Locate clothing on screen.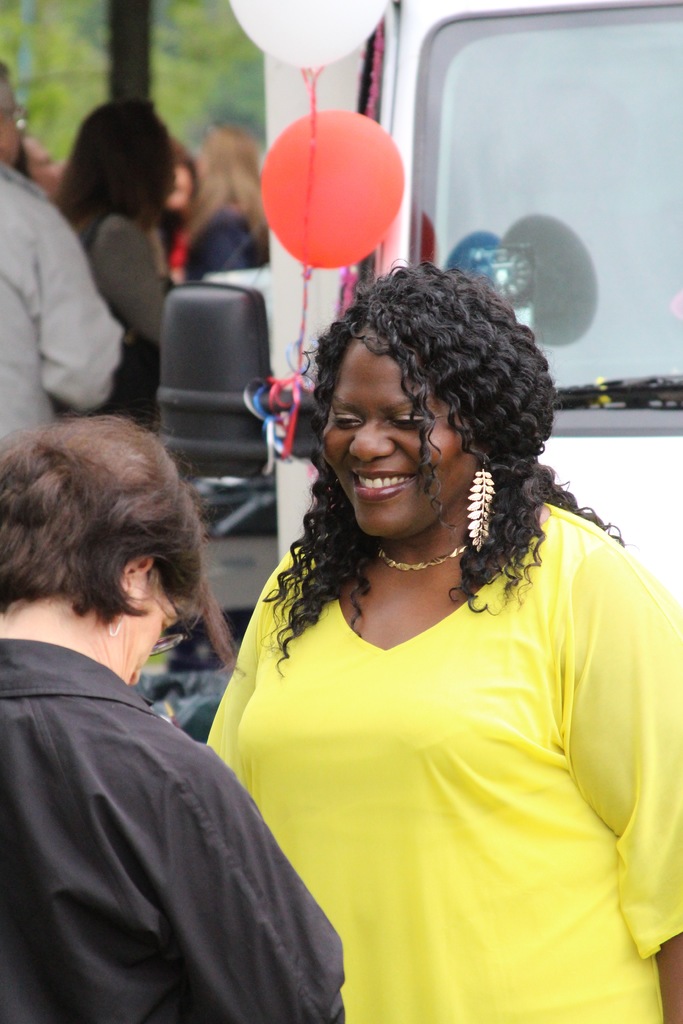
On screen at bbox=(77, 204, 170, 342).
